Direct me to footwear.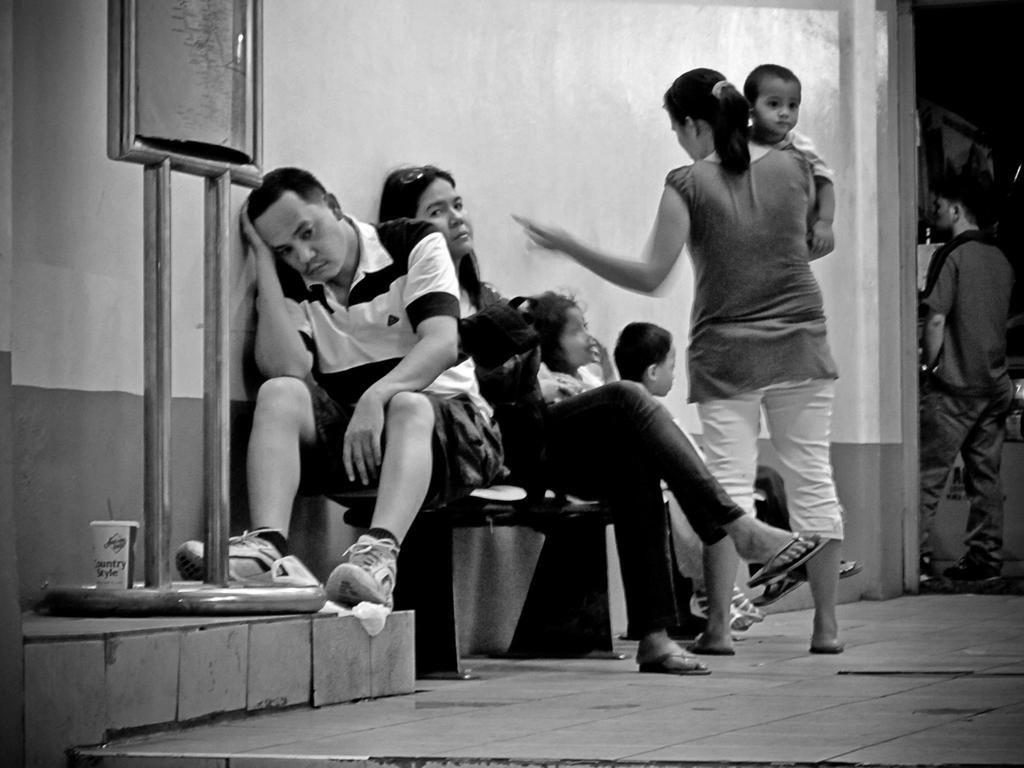
Direction: locate(744, 570, 810, 606).
